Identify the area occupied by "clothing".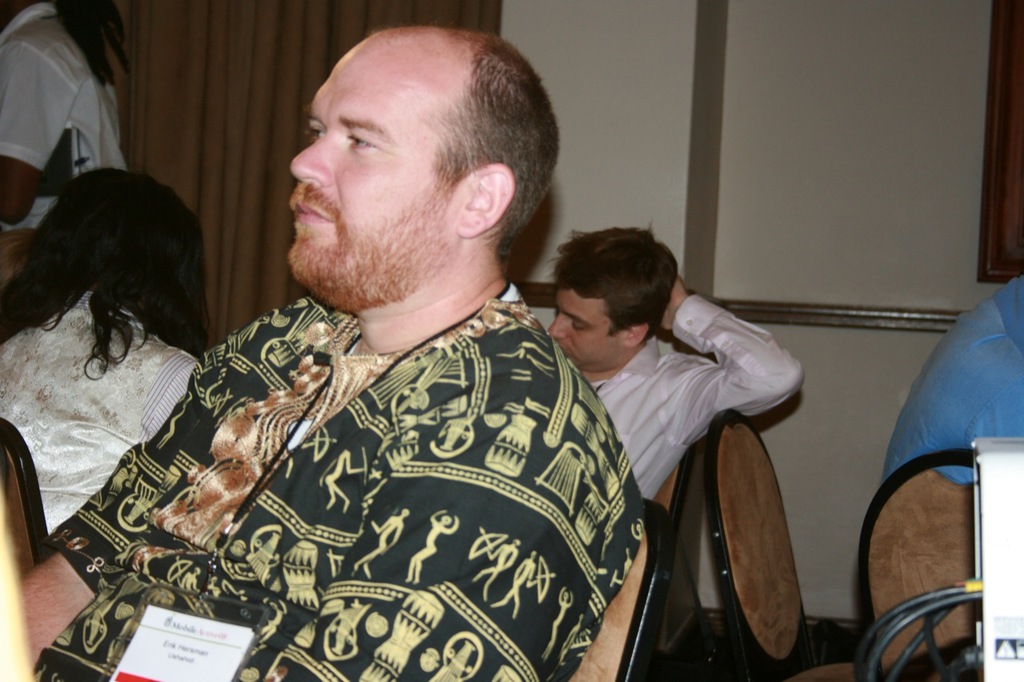
Area: region(34, 283, 642, 681).
